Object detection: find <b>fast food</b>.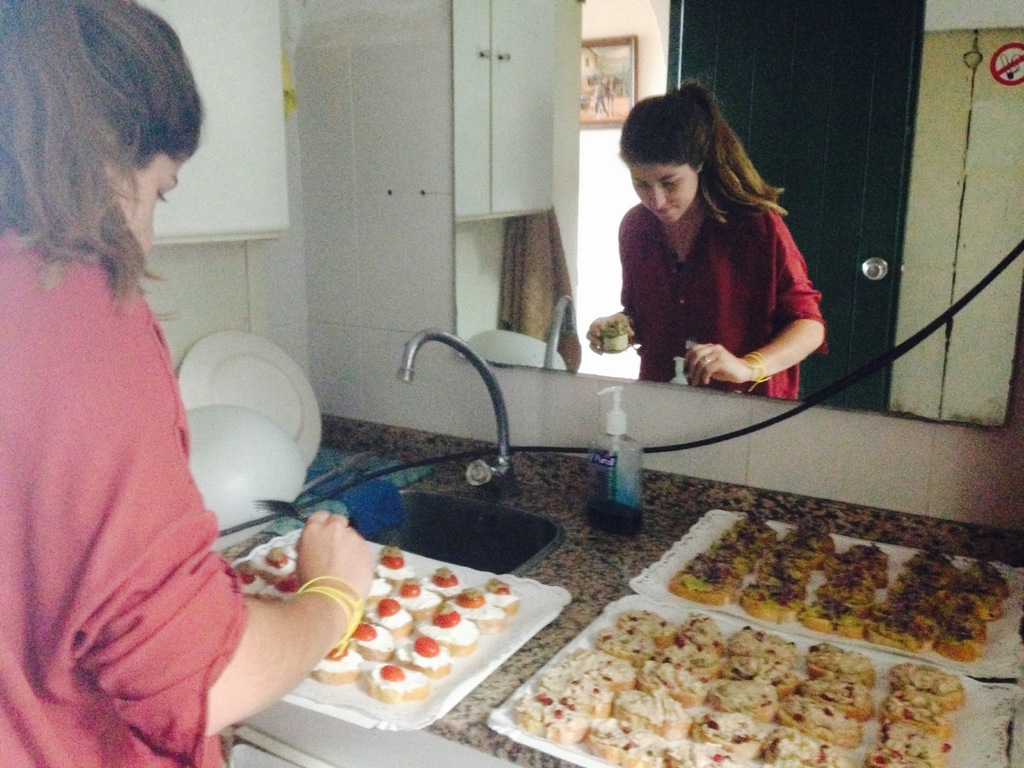
select_region(226, 563, 266, 596).
